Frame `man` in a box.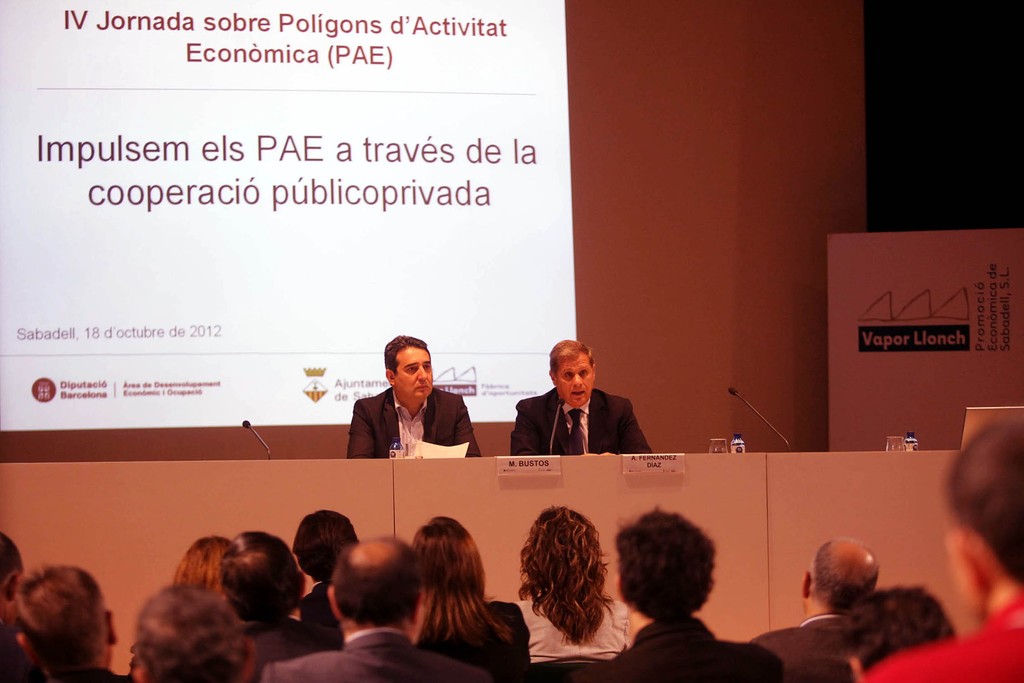
x1=555, y1=502, x2=793, y2=682.
